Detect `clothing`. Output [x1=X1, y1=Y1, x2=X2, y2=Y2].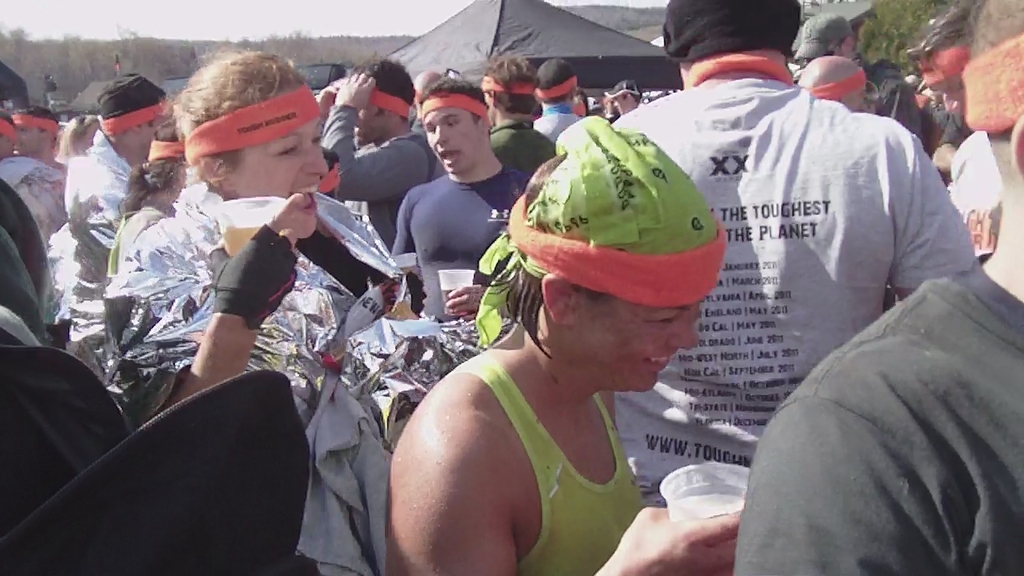
[x1=0, y1=186, x2=57, y2=349].
